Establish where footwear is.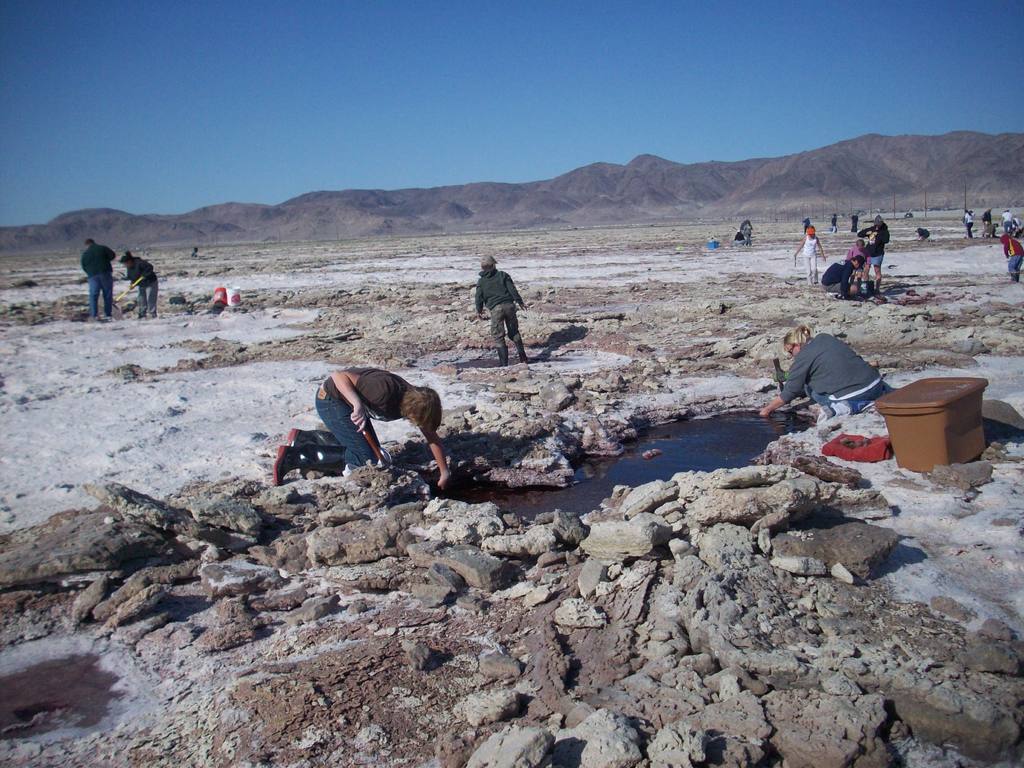
Established at [817, 401, 840, 425].
